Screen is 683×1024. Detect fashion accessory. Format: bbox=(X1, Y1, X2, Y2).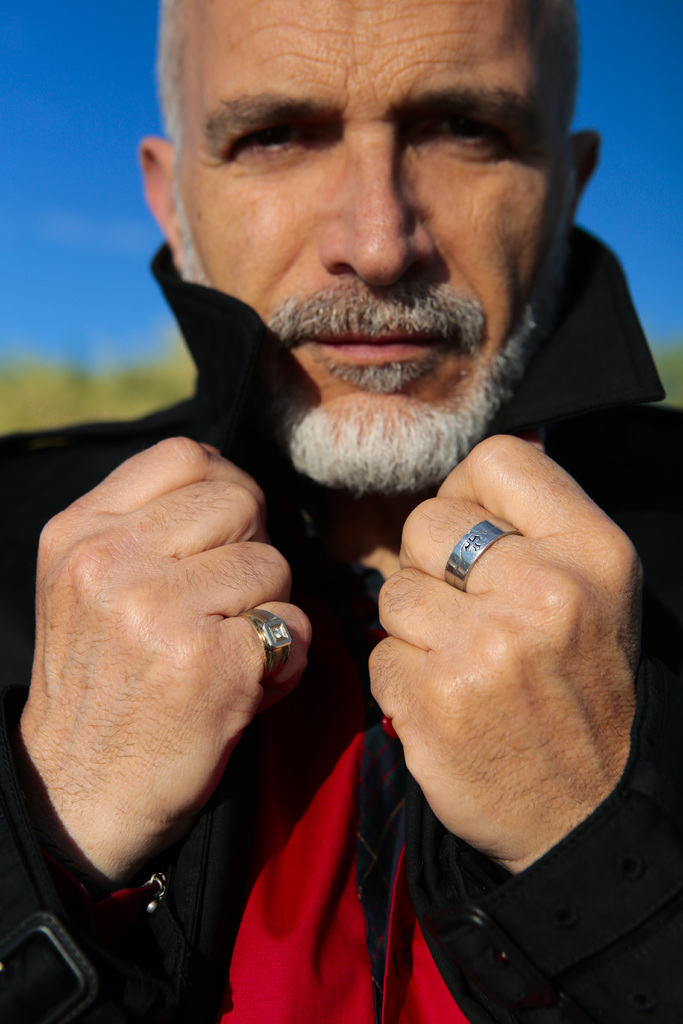
bbox=(443, 515, 534, 599).
